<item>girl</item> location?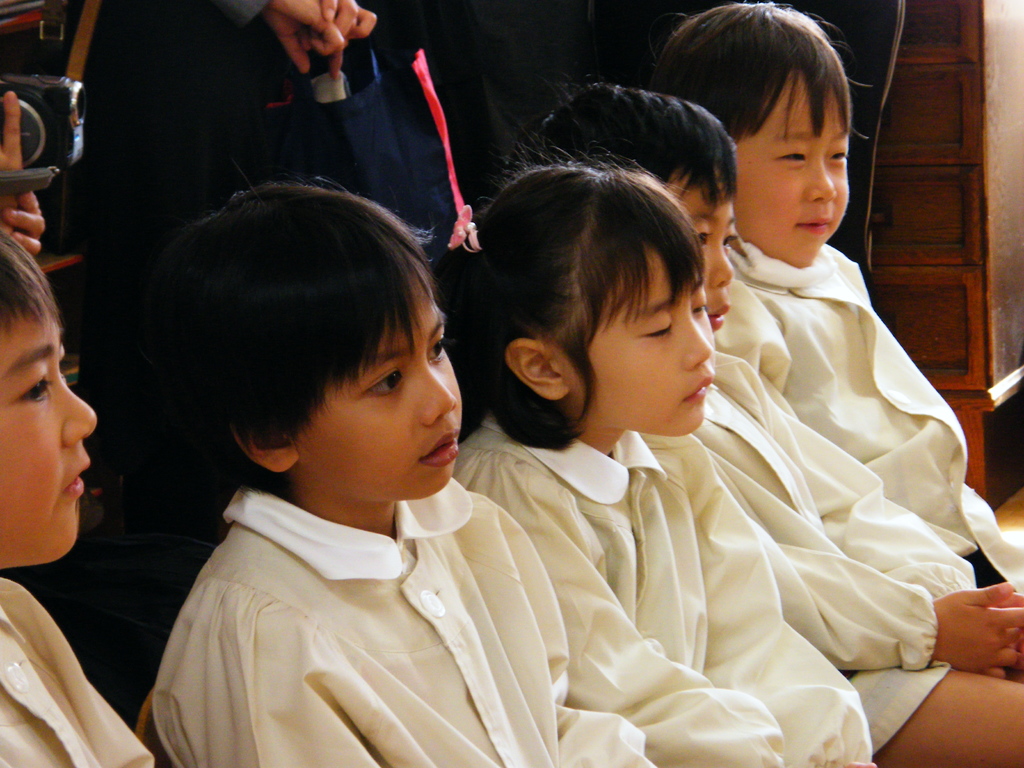
<box>655,0,1023,599</box>
